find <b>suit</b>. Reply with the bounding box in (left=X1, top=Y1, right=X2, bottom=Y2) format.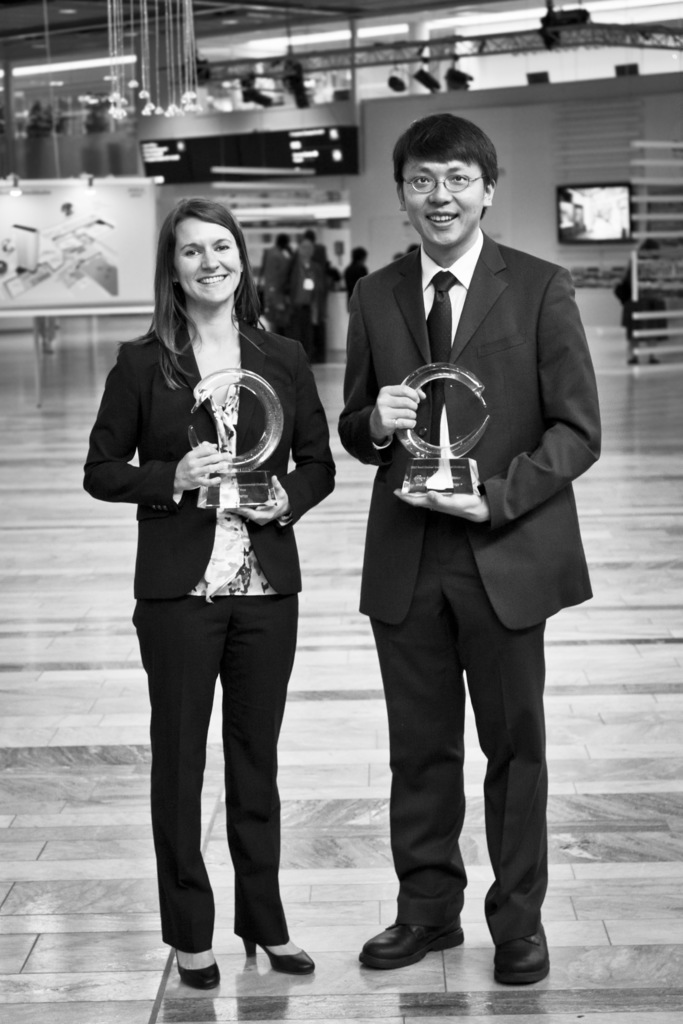
(left=81, top=330, right=341, bottom=951).
